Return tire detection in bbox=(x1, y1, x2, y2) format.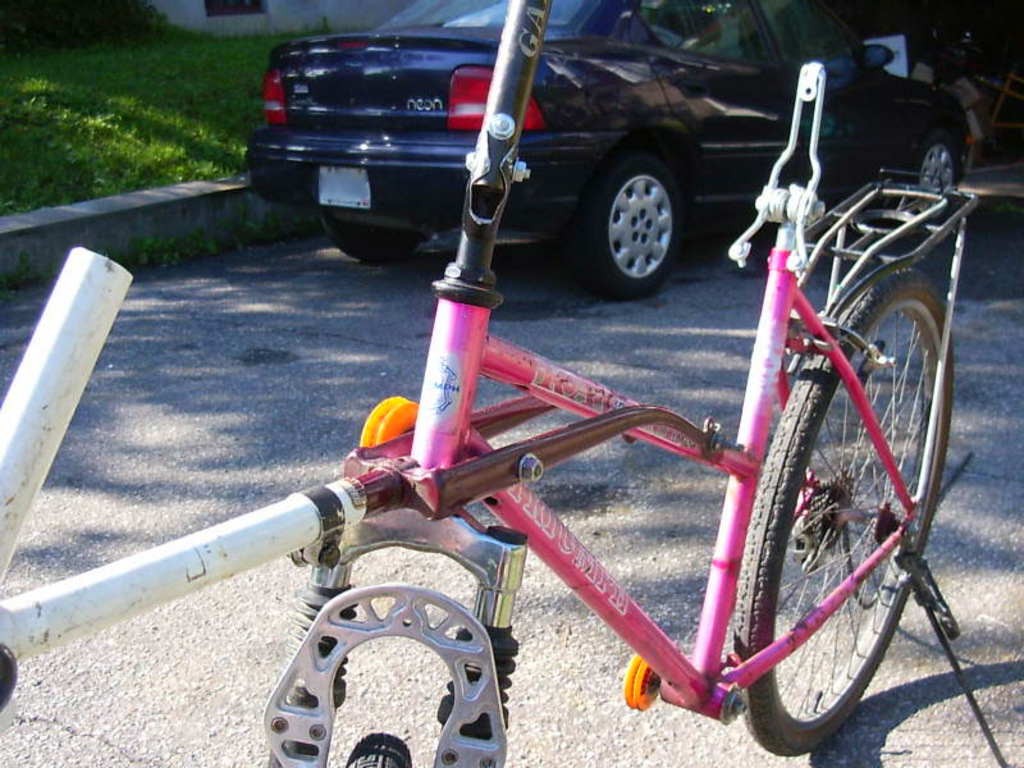
bbox=(361, 398, 402, 451).
